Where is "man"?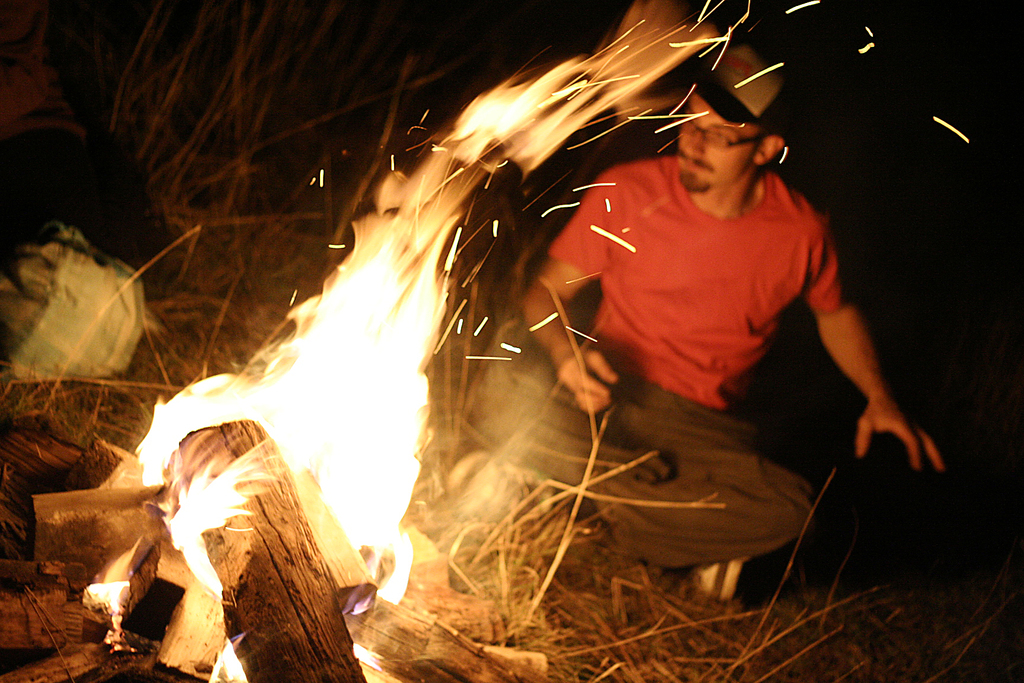
445:40:932:603.
